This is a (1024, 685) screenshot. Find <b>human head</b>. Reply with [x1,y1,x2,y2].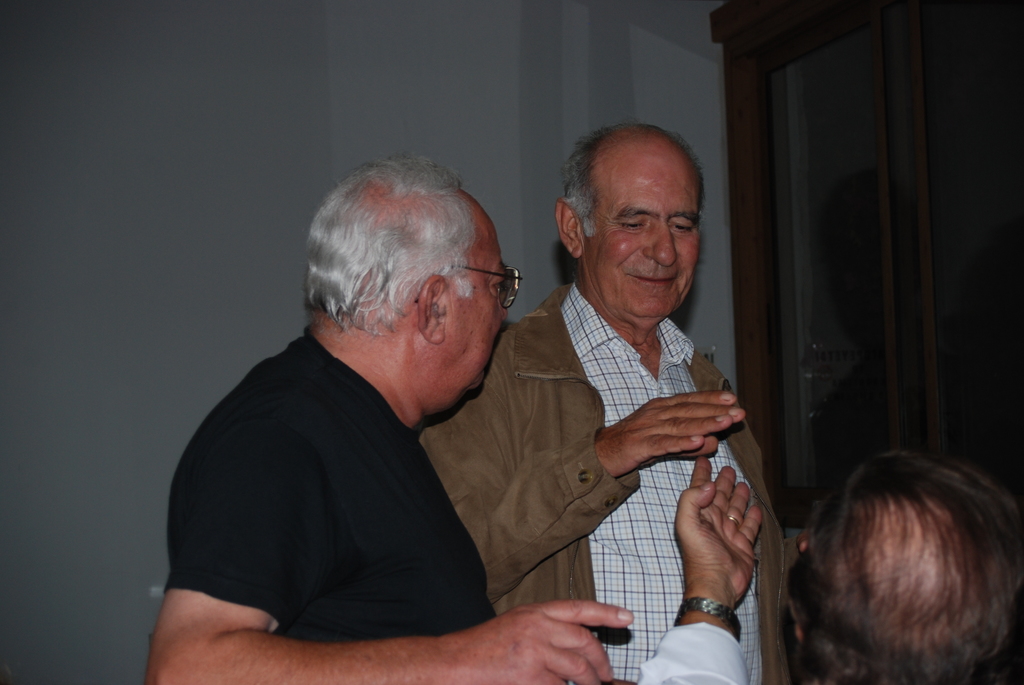
[557,123,709,322].
